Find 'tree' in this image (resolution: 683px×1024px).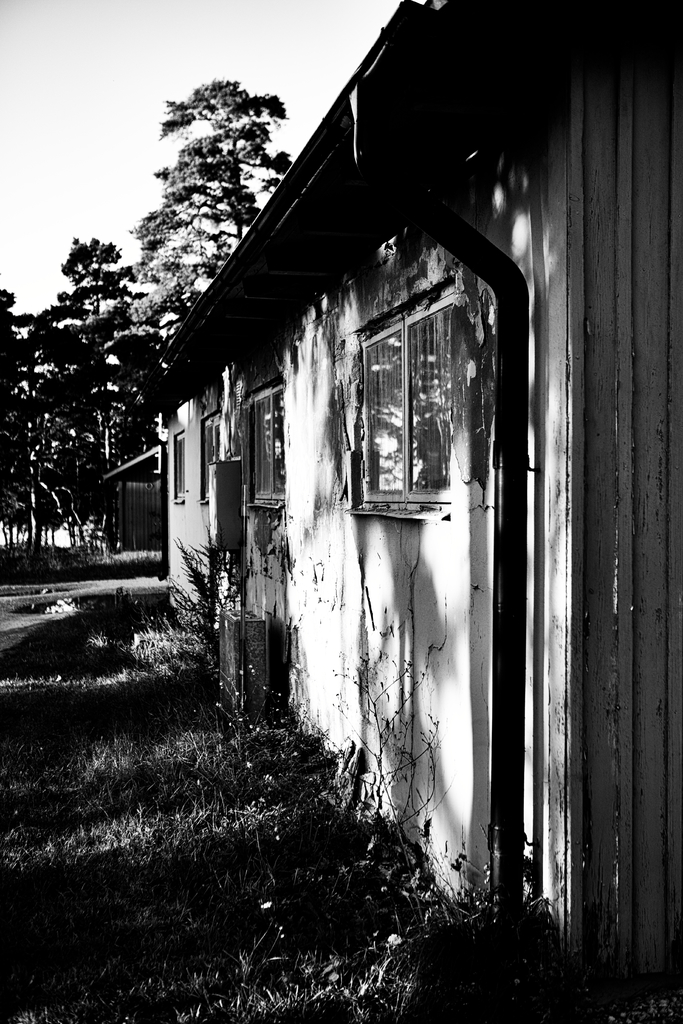
<region>0, 294, 57, 564</region>.
